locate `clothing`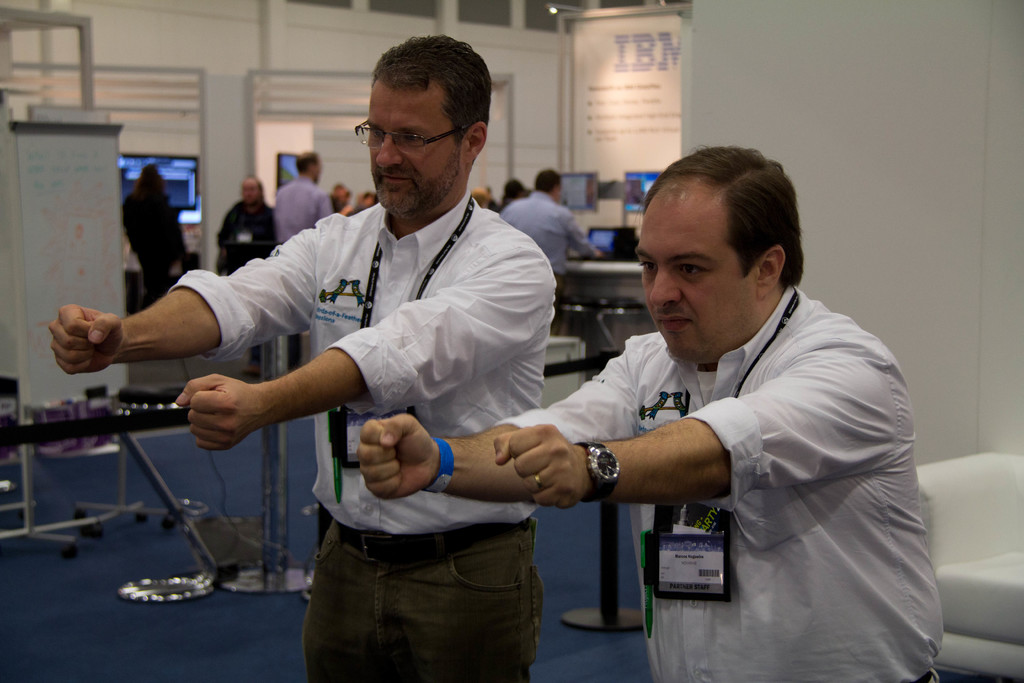
bbox=(496, 194, 604, 293)
